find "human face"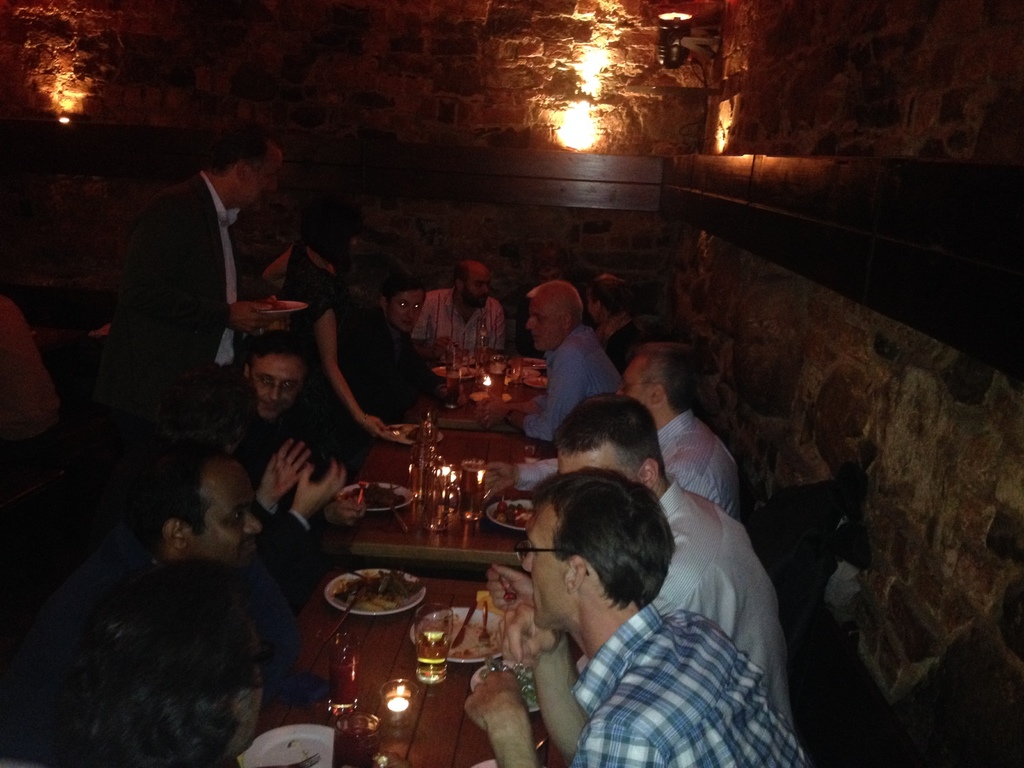
pyautogui.locateOnScreen(518, 503, 573, 630)
